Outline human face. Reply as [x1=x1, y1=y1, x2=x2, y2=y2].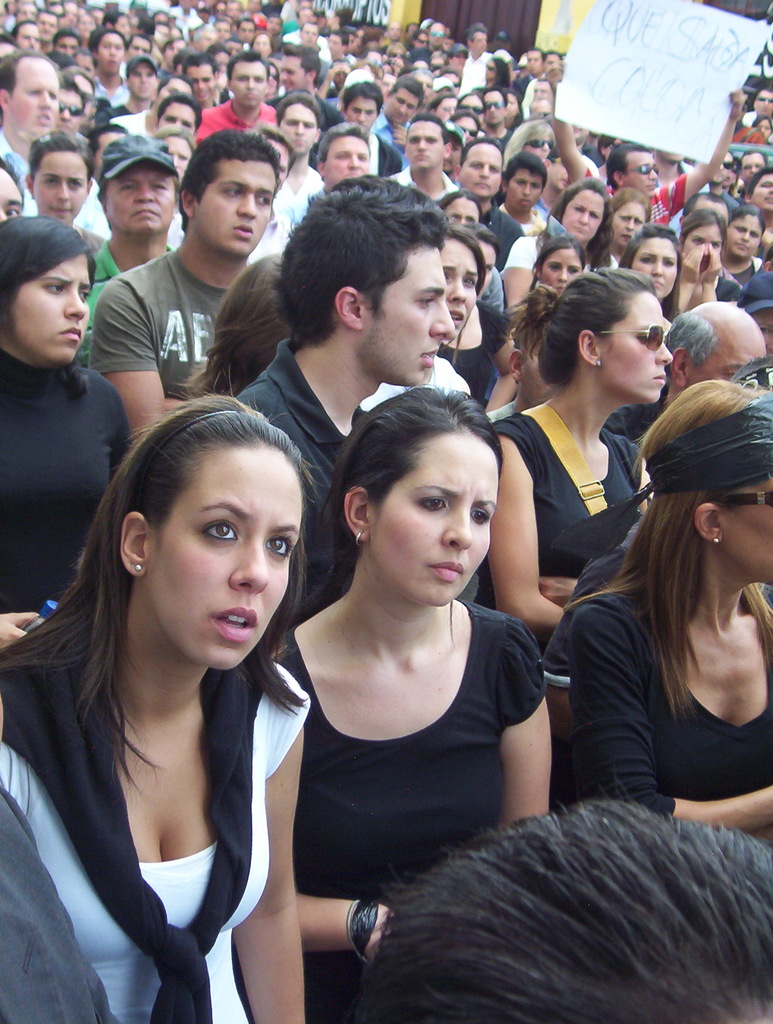
[x1=10, y1=255, x2=92, y2=361].
